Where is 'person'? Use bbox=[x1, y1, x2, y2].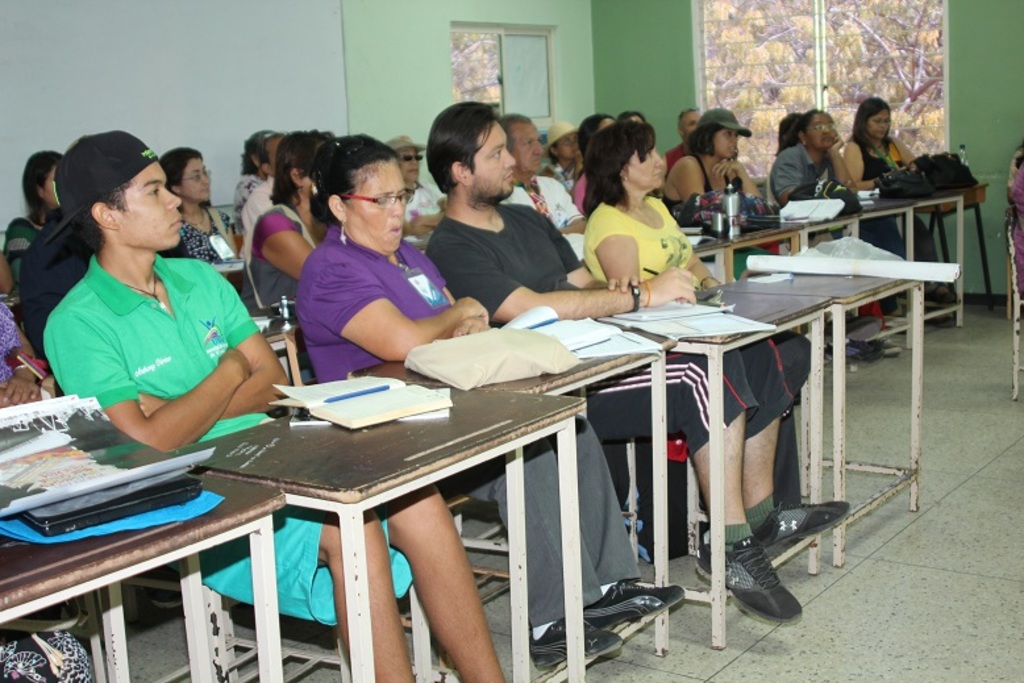
bbox=[424, 97, 850, 630].
